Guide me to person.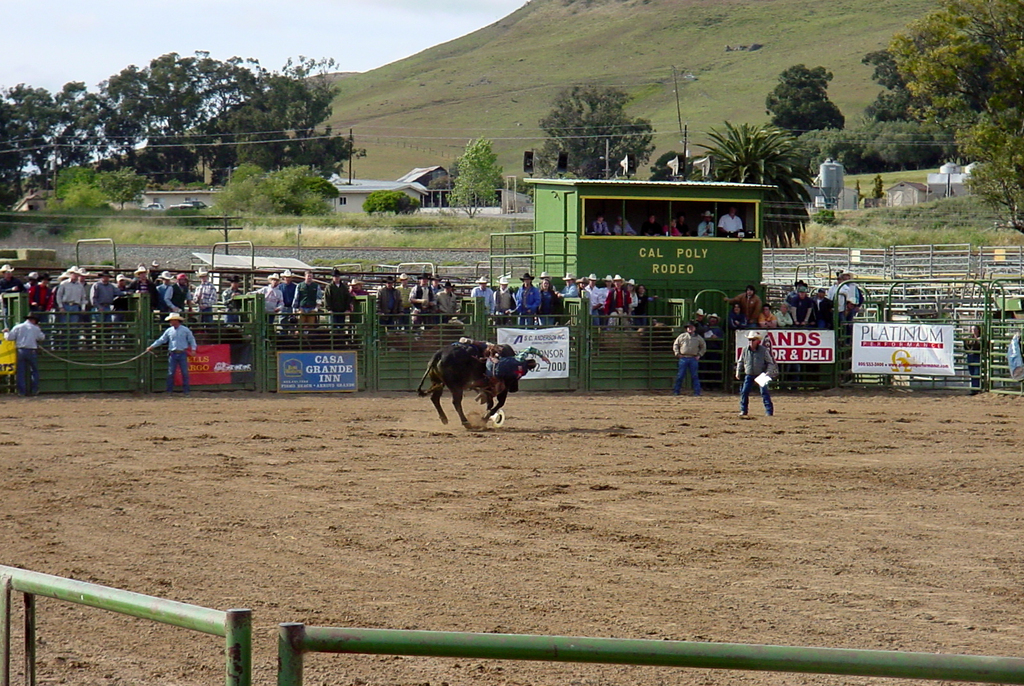
Guidance: locate(961, 321, 998, 390).
